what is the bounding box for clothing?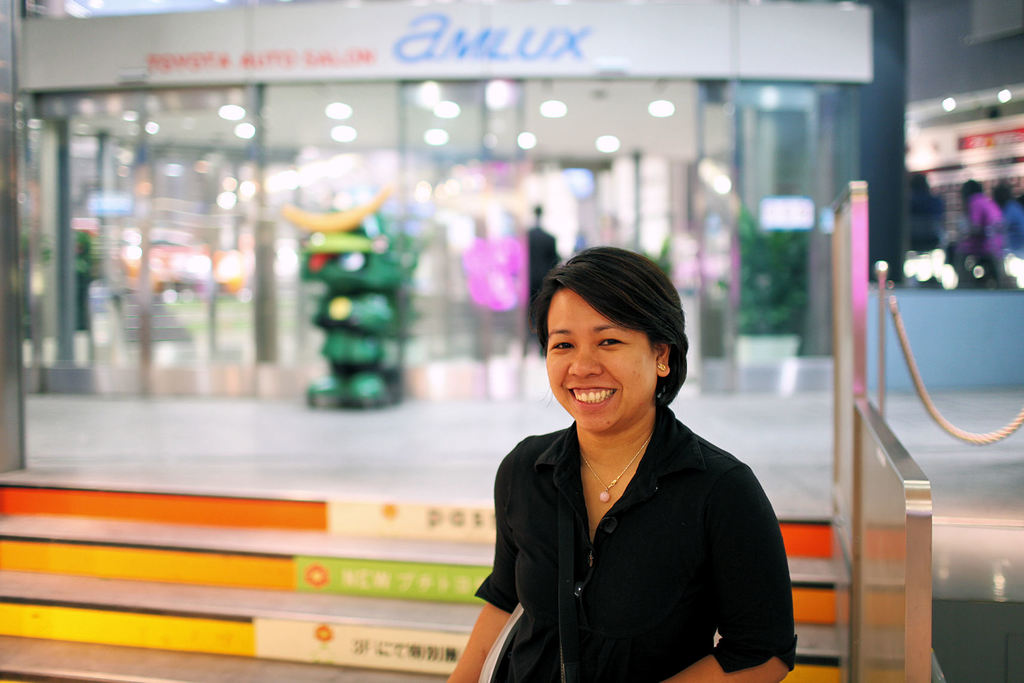
(524,225,558,356).
